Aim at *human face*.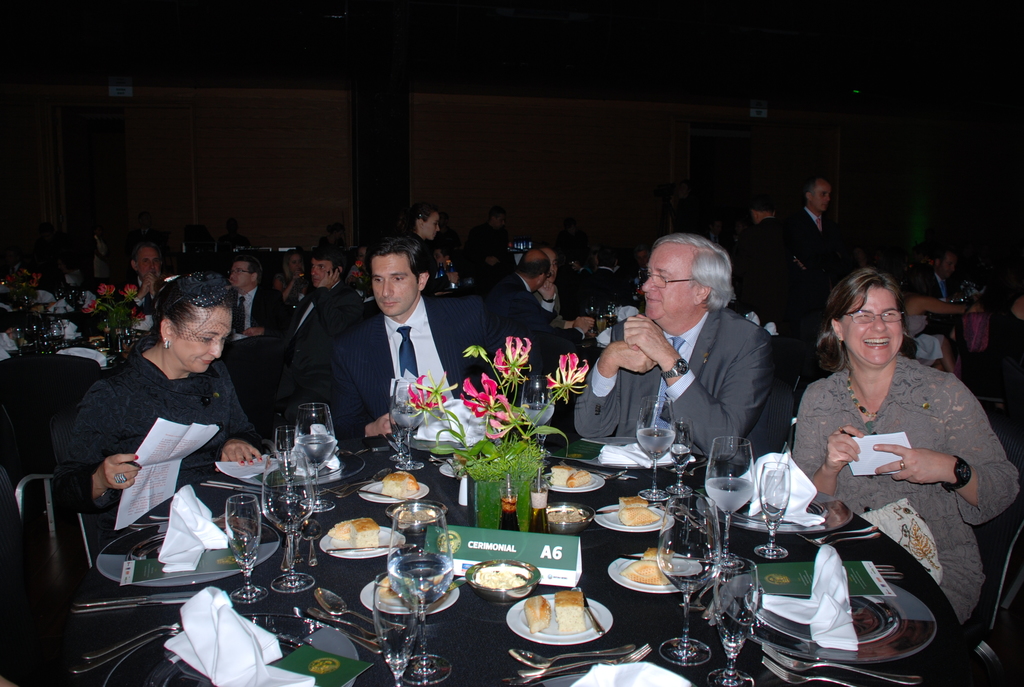
Aimed at 838/285/900/363.
